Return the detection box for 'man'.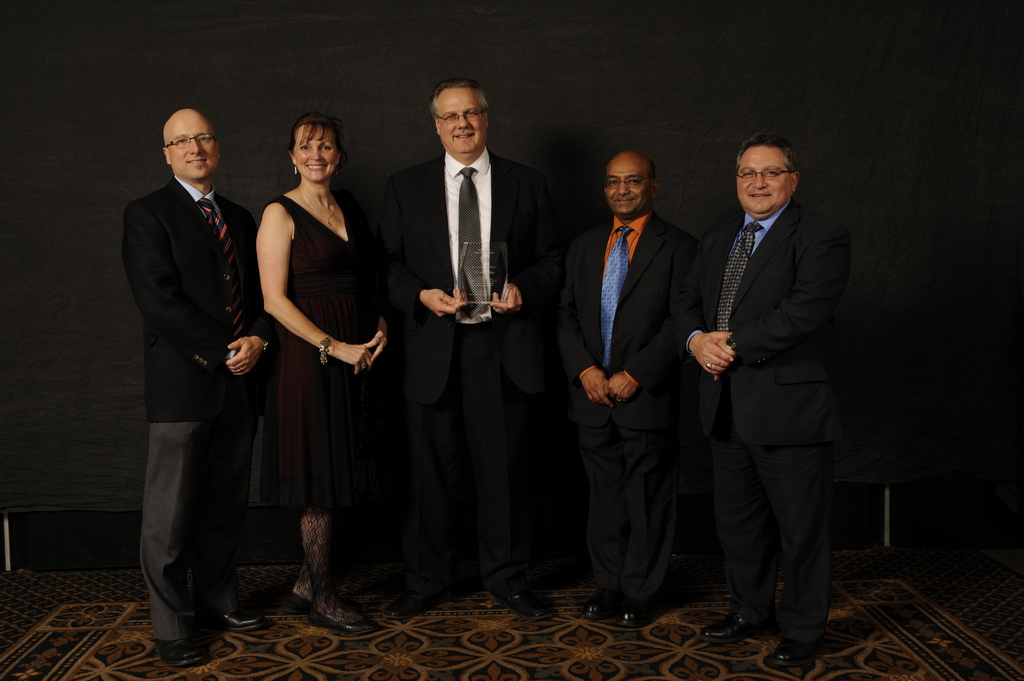
crop(115, 68, 264, 657).
